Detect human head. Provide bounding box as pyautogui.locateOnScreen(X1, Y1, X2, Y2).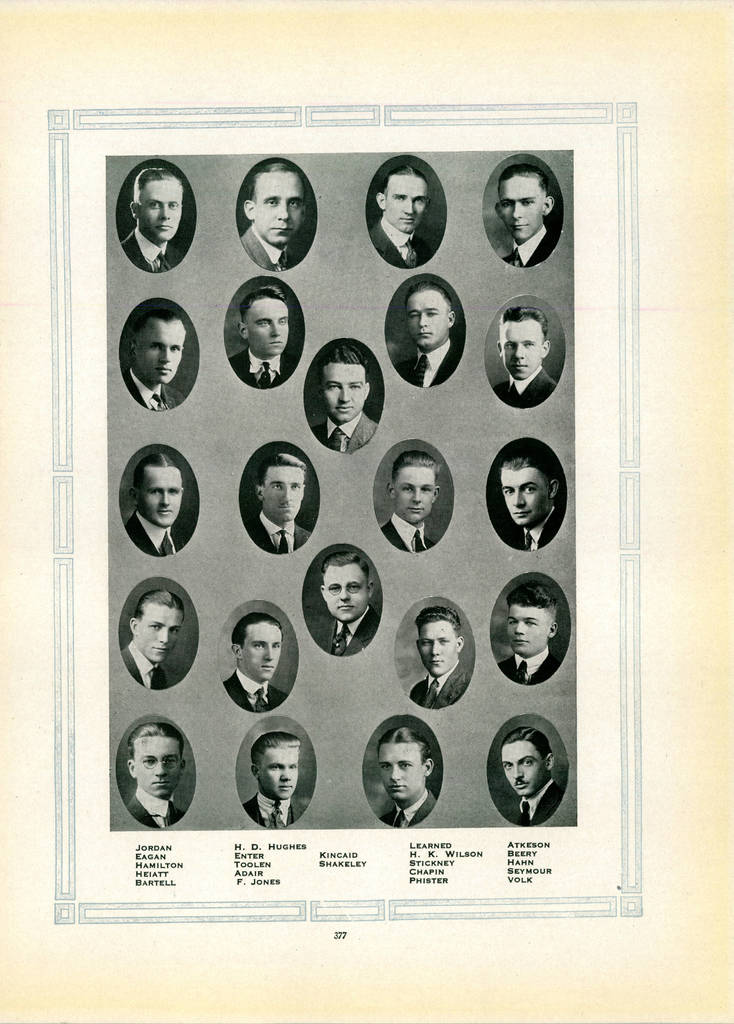
pyautogui.locateOnScreen(123, 593, 193, 664).
